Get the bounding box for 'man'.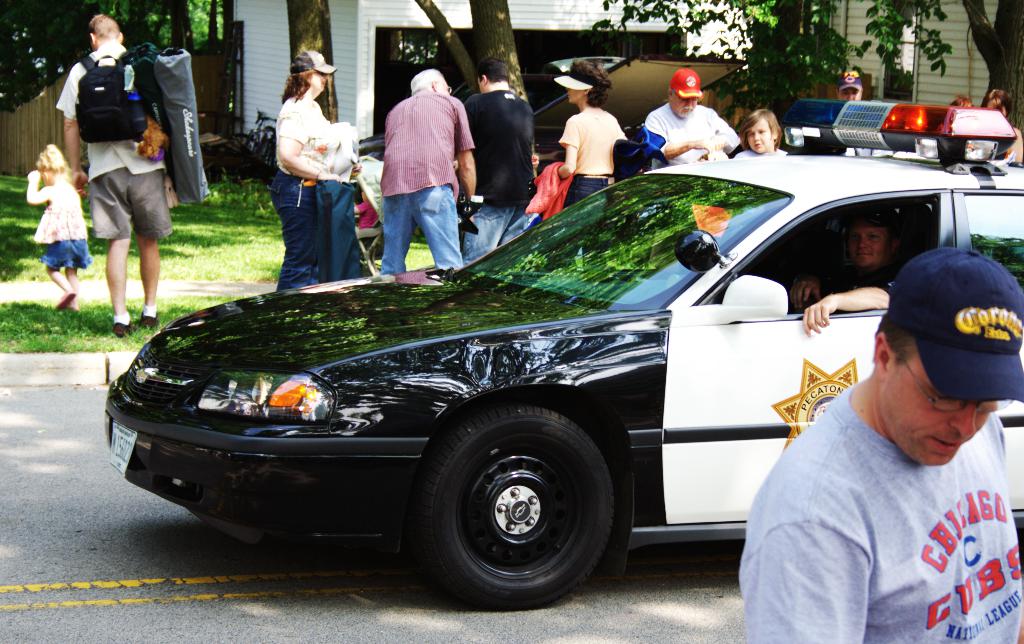
locate(380, 68, 483, 269).
